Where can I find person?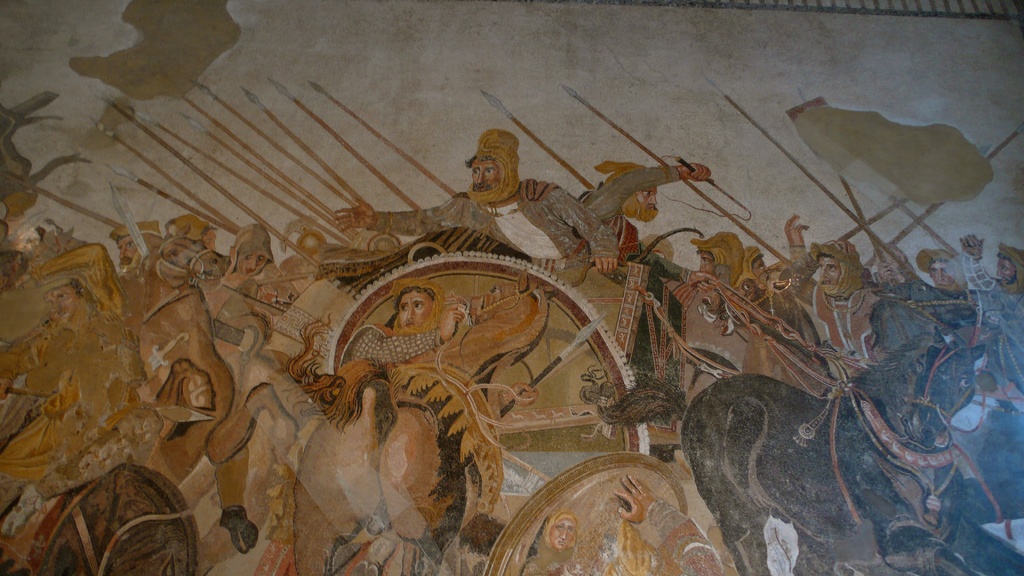
You can find it at 784, 218, 880, 372.
